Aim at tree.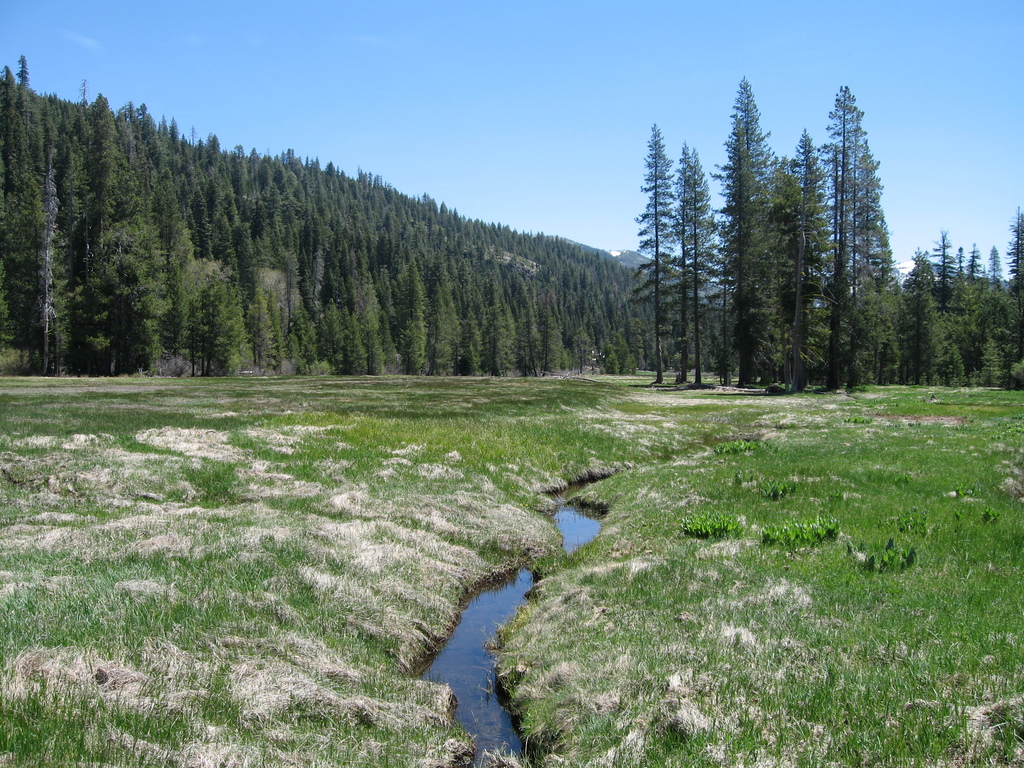
Aimed at {"left": 0, "top": 59, "right": 19, "bottom": 196}.
